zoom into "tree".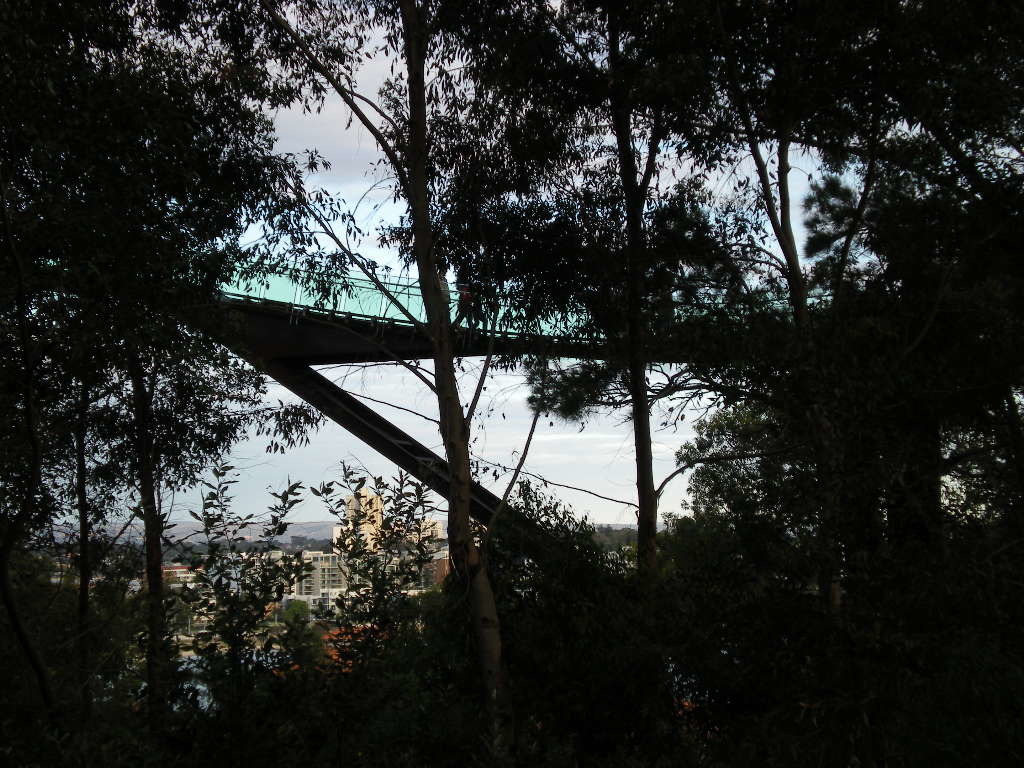
Zoom target: {"x1": 825, "y1": 0, "x2": 1023, "y2": 767}.
